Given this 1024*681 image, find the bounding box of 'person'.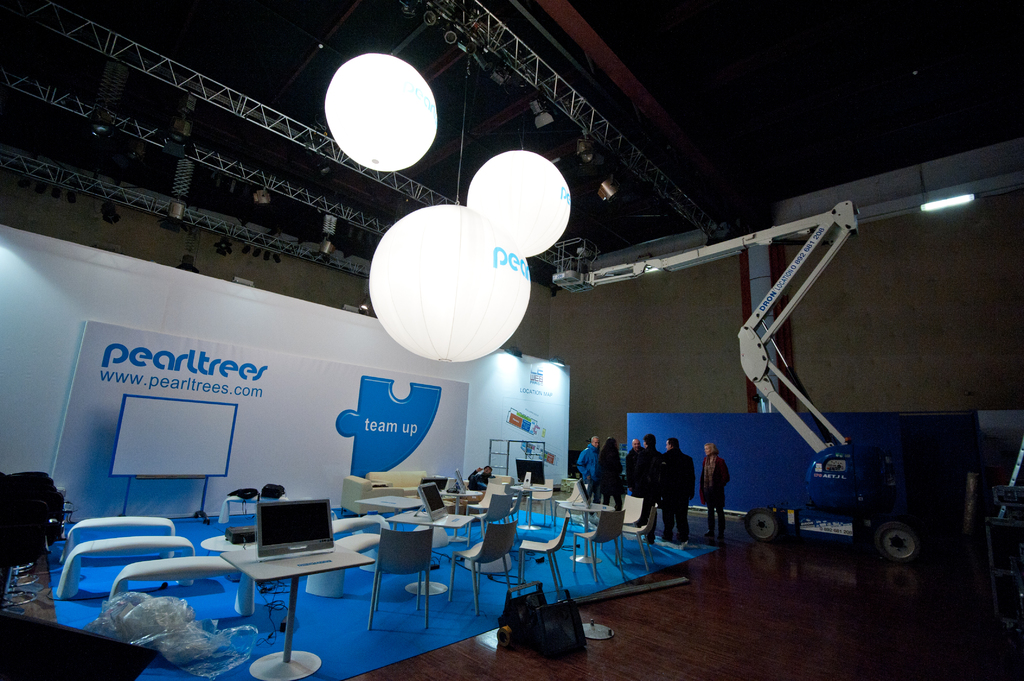
region(661, 437, 701, 545).
